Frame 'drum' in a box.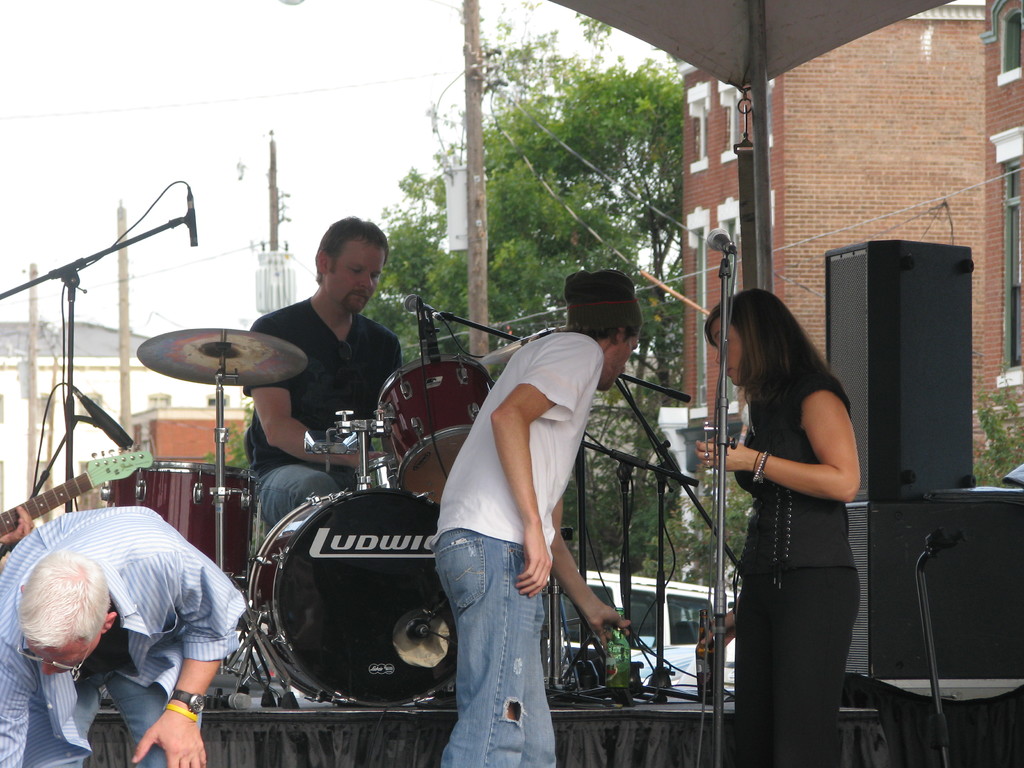
(376,352,496,501).
